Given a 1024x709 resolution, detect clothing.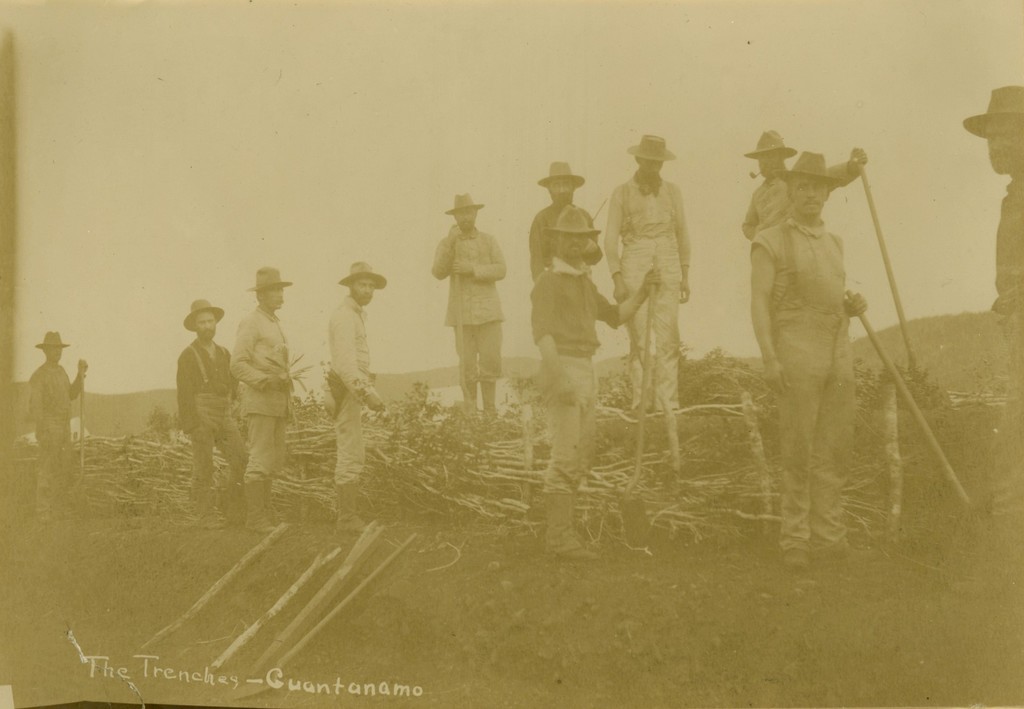
609, 137, 708, 409.
